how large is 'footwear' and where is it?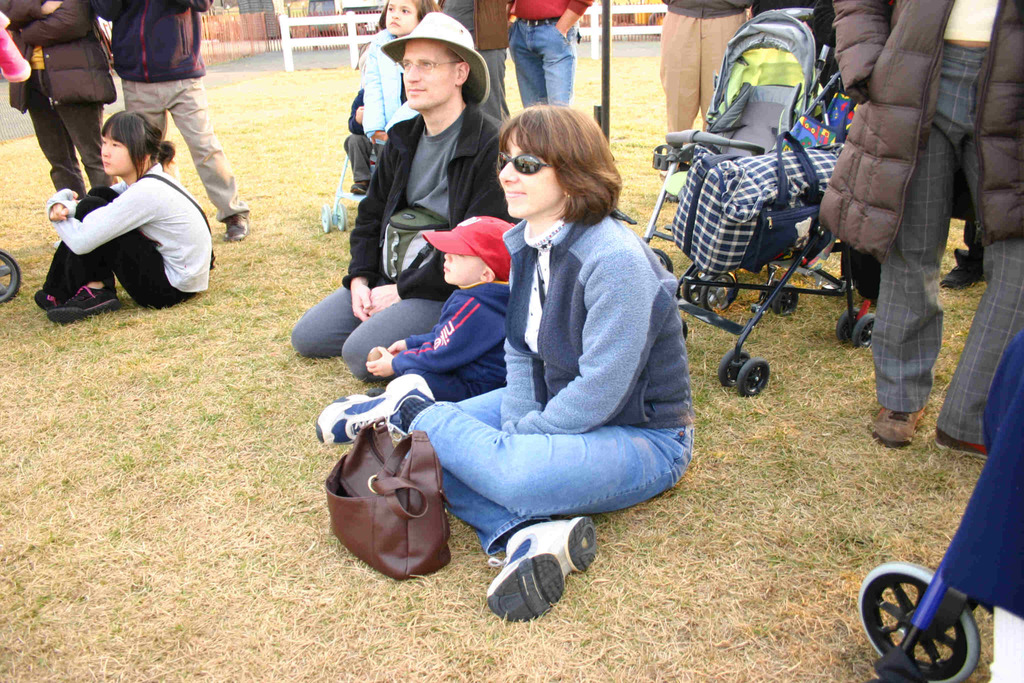
Bounding box: locate(223, 209, 252, 244).
